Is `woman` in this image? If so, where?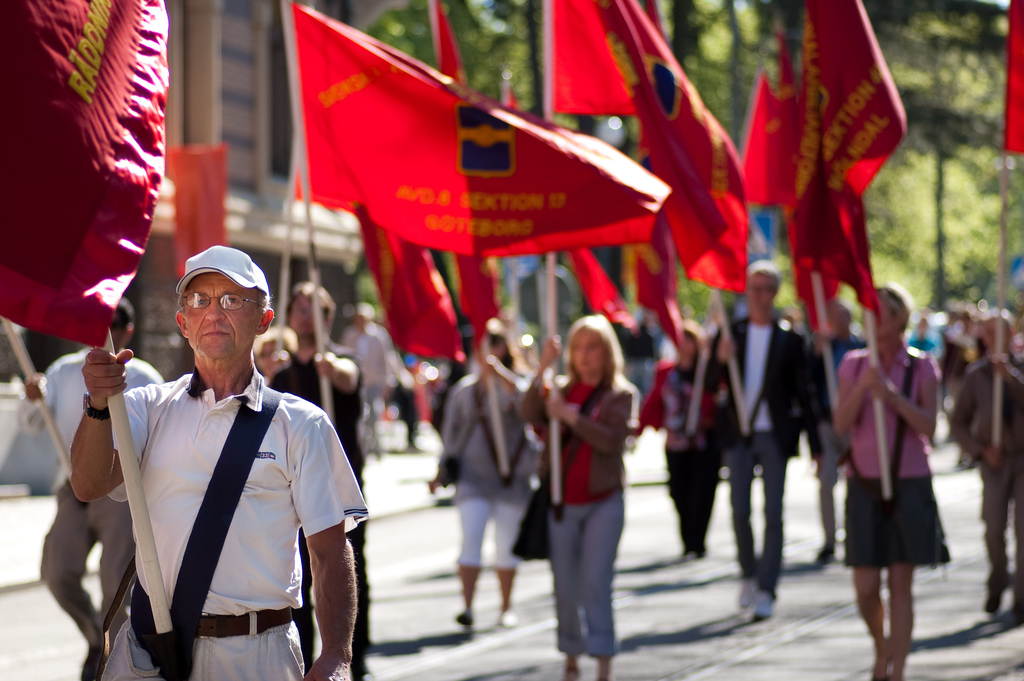
Yes, at crop(643, 320, 718, 563).
